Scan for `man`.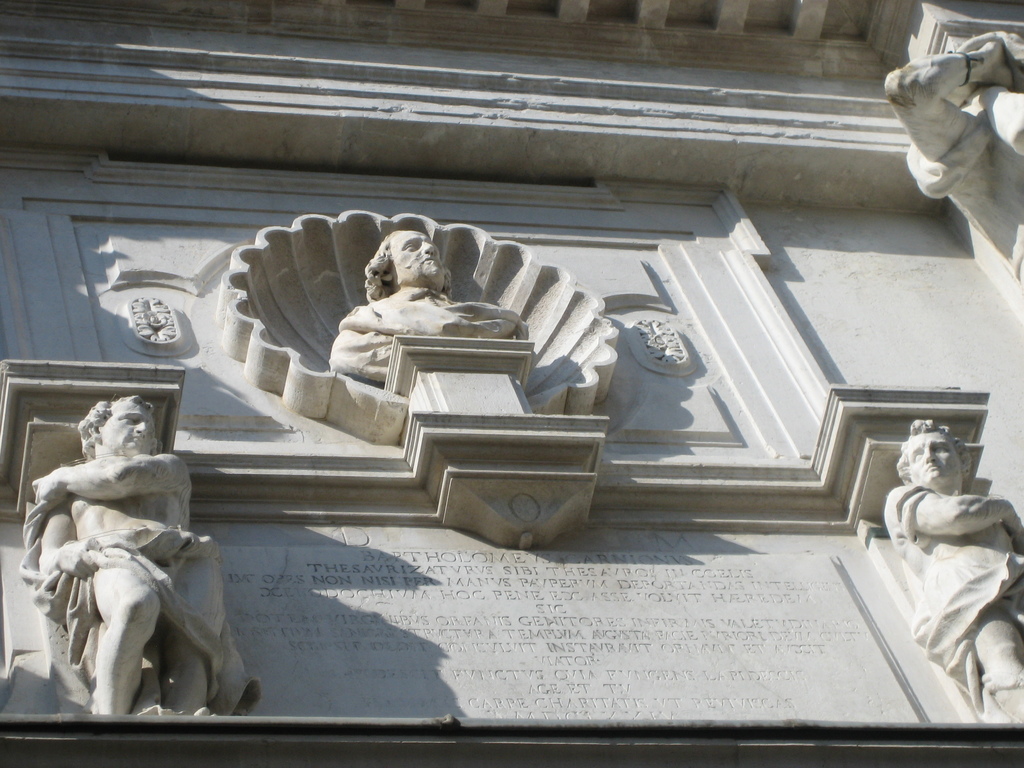
Scan result: 318,232,540,361.
